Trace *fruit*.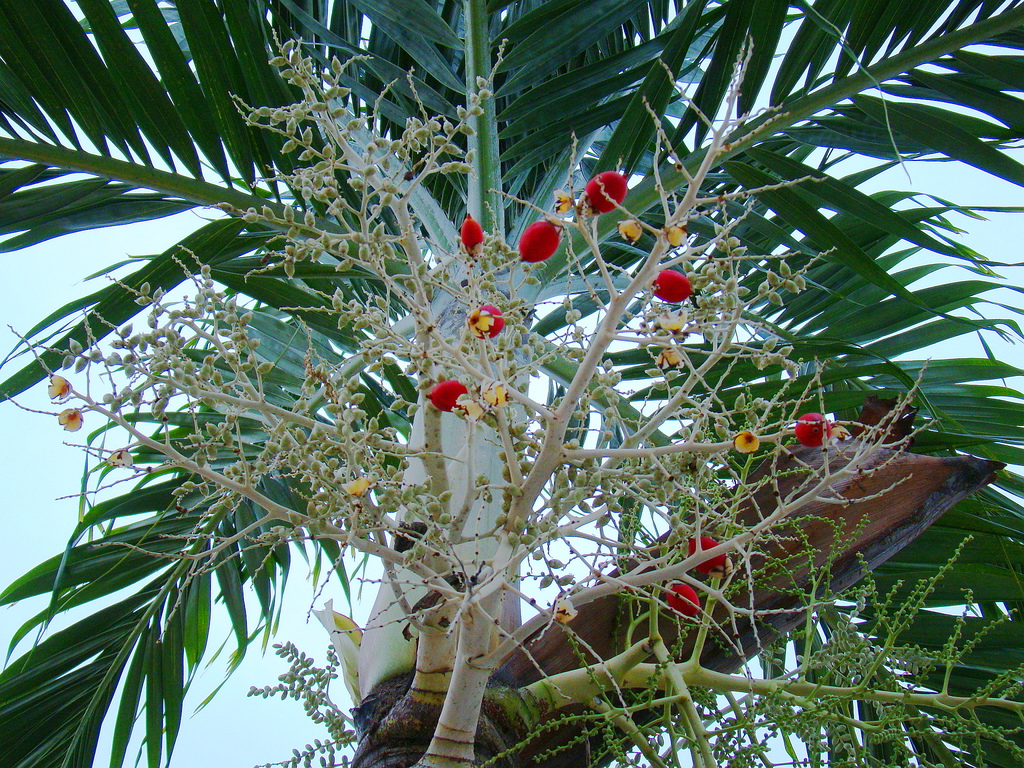
Traced to l=427, t=378, r=469, b=415.
